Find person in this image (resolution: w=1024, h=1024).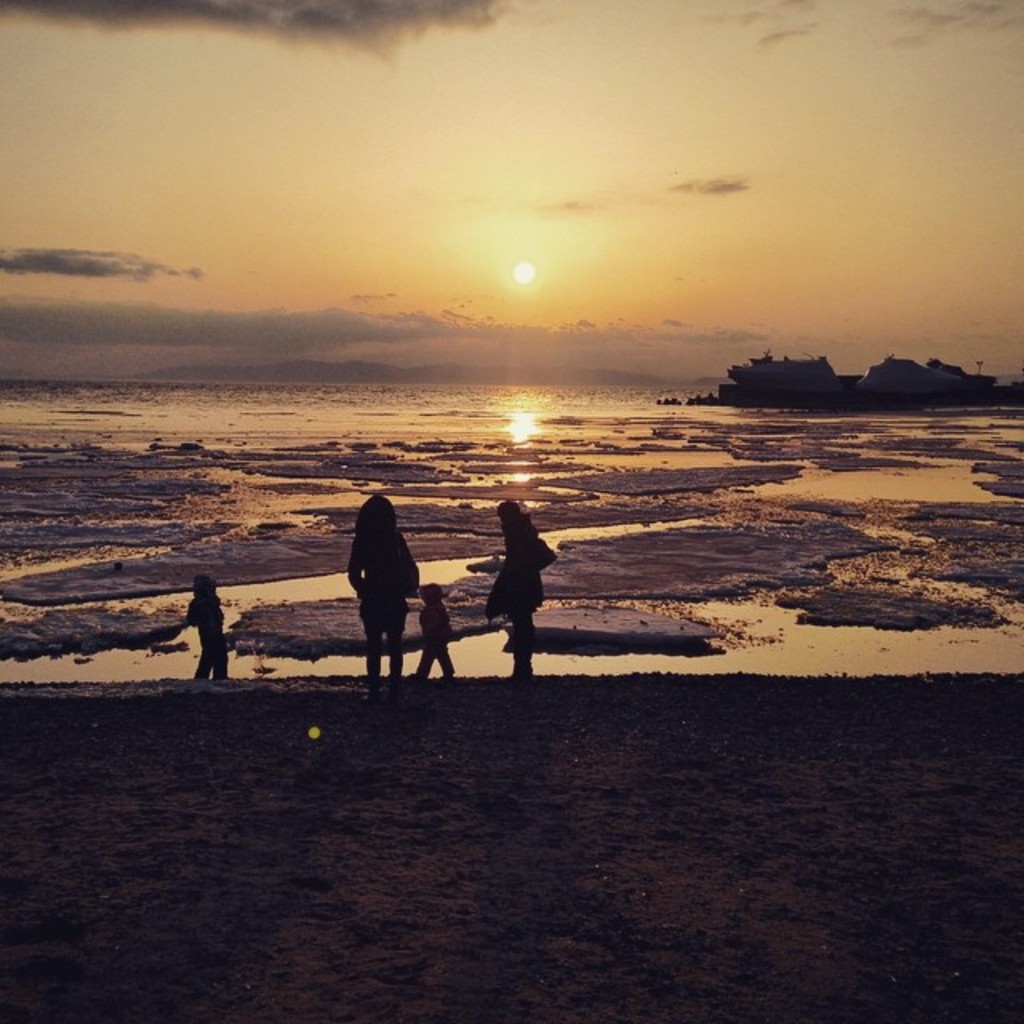
region(181, 570, 227, 680).
